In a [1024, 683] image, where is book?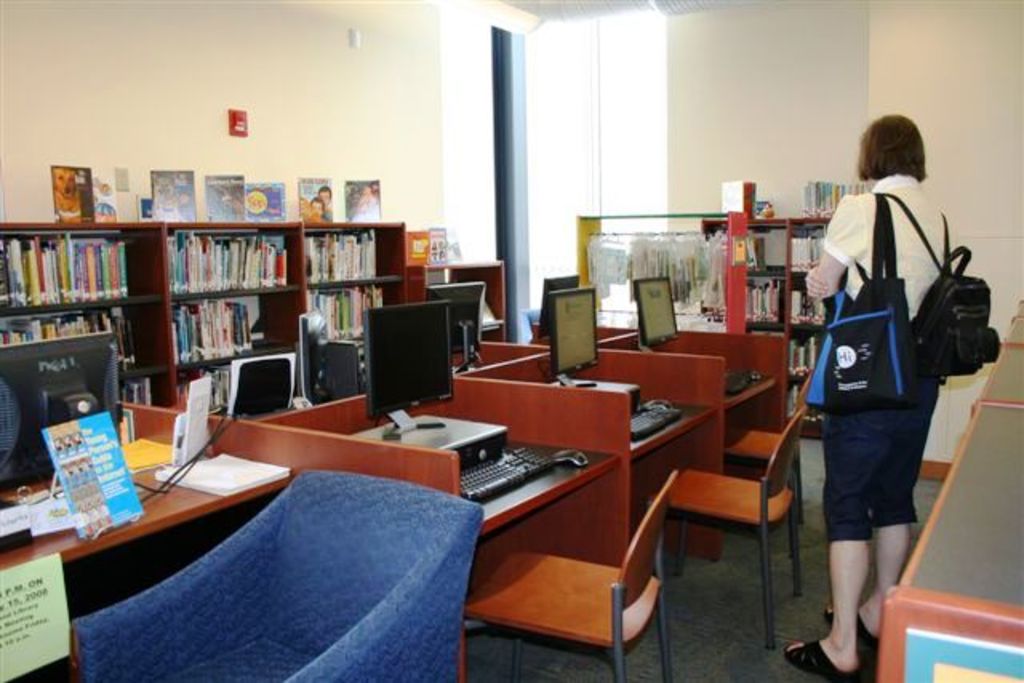
(left=118, top=435, right=186, bottom=470).
